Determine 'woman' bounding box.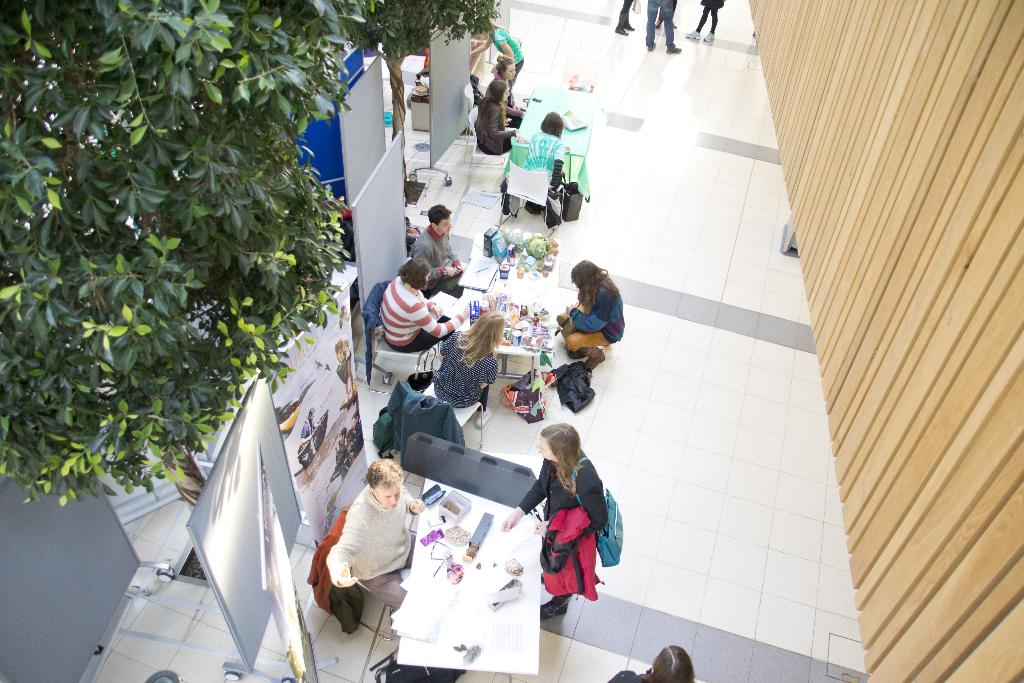
Determined: l=431, t=311, r=506, b=427.
